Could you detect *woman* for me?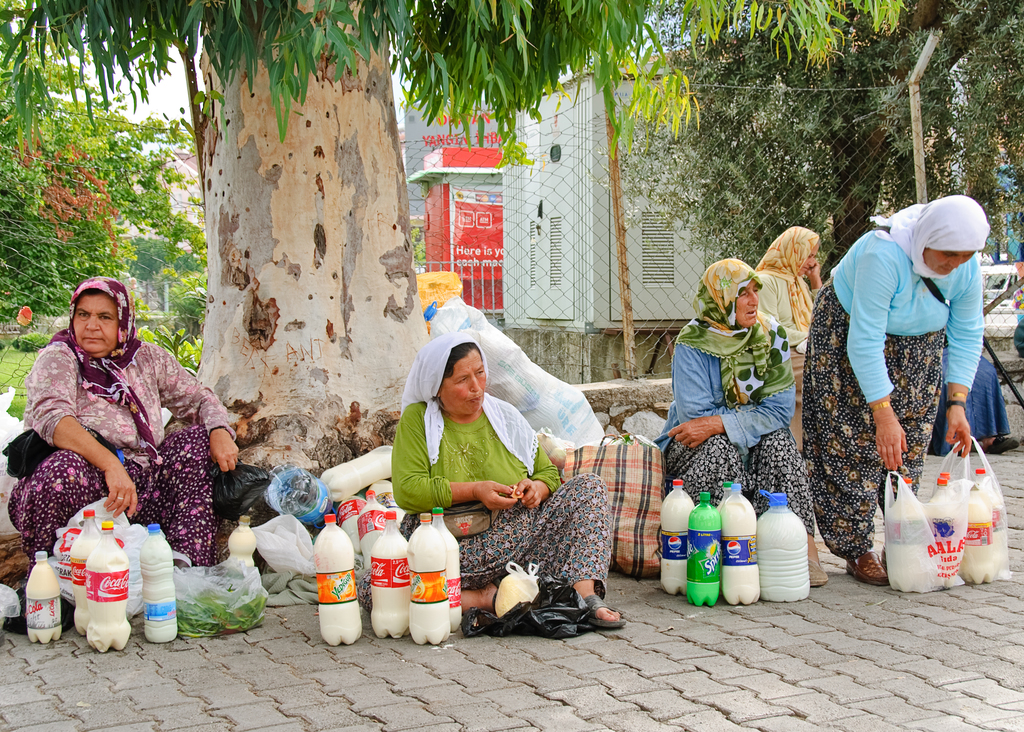
Detection result: 388:331:625:631.
